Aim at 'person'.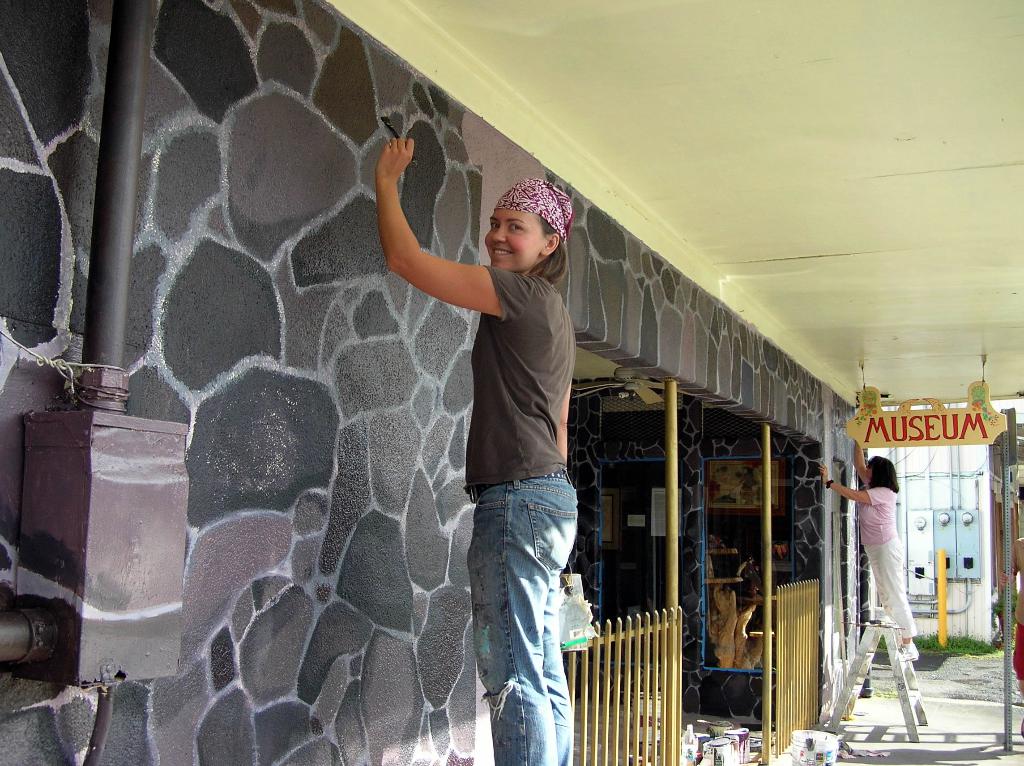
Aimed at <bbox>406, 110, 609, 745</bbox>.
